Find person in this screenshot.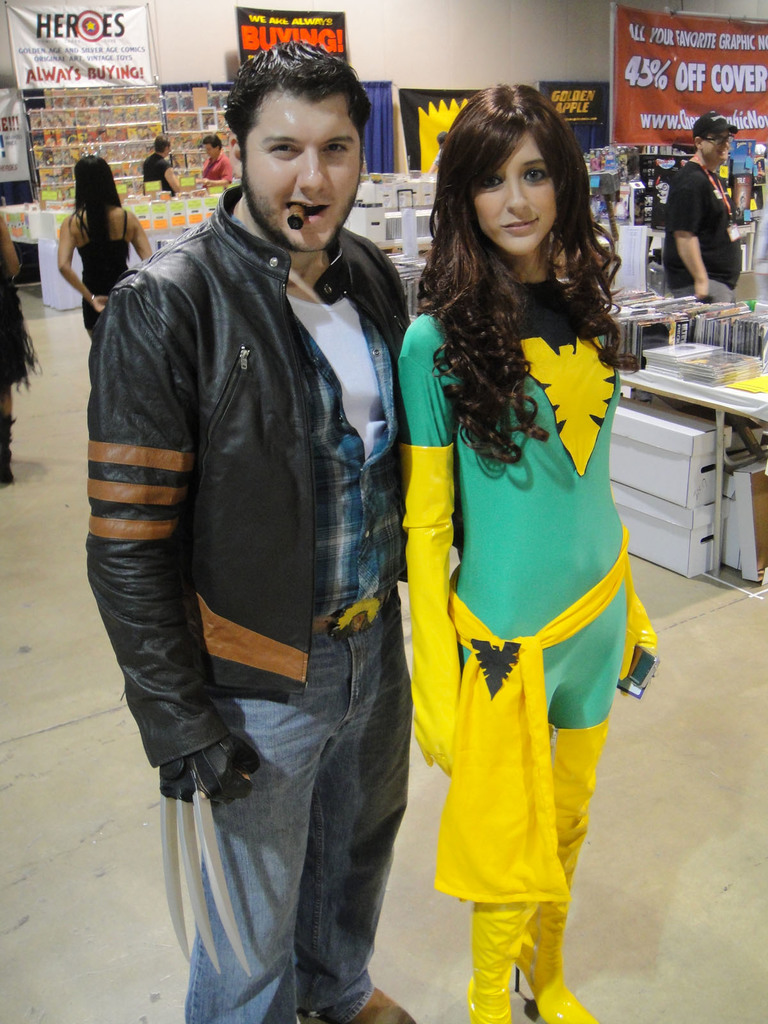
The bounding box for person is (57, 148, 164, 351).
